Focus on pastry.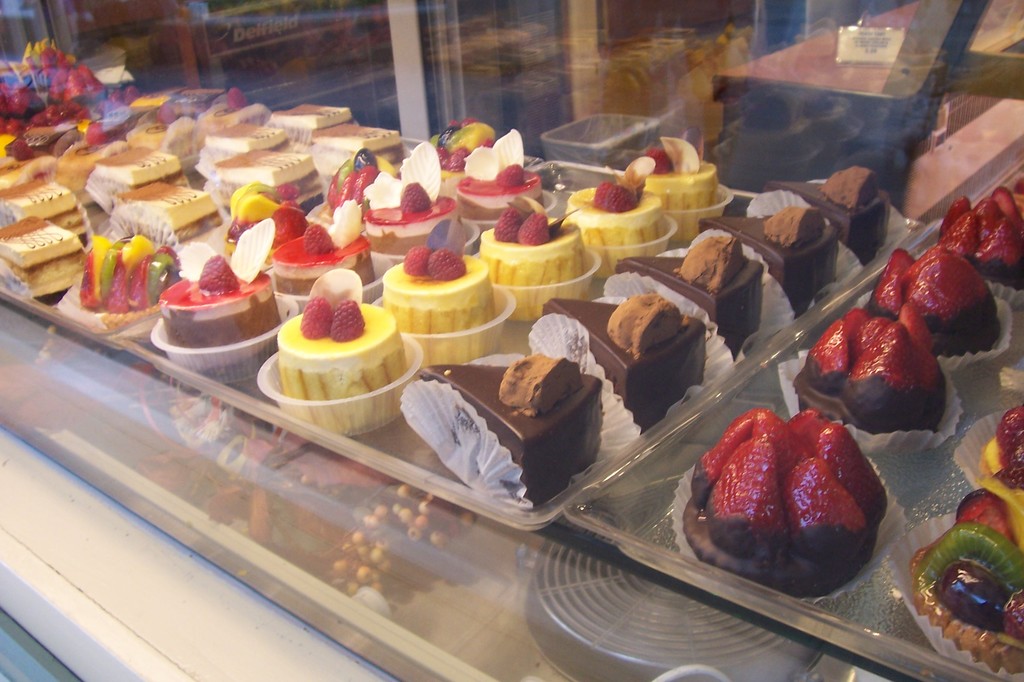
Focused at <bbox>384, 251, 493, 350</bbox>.
